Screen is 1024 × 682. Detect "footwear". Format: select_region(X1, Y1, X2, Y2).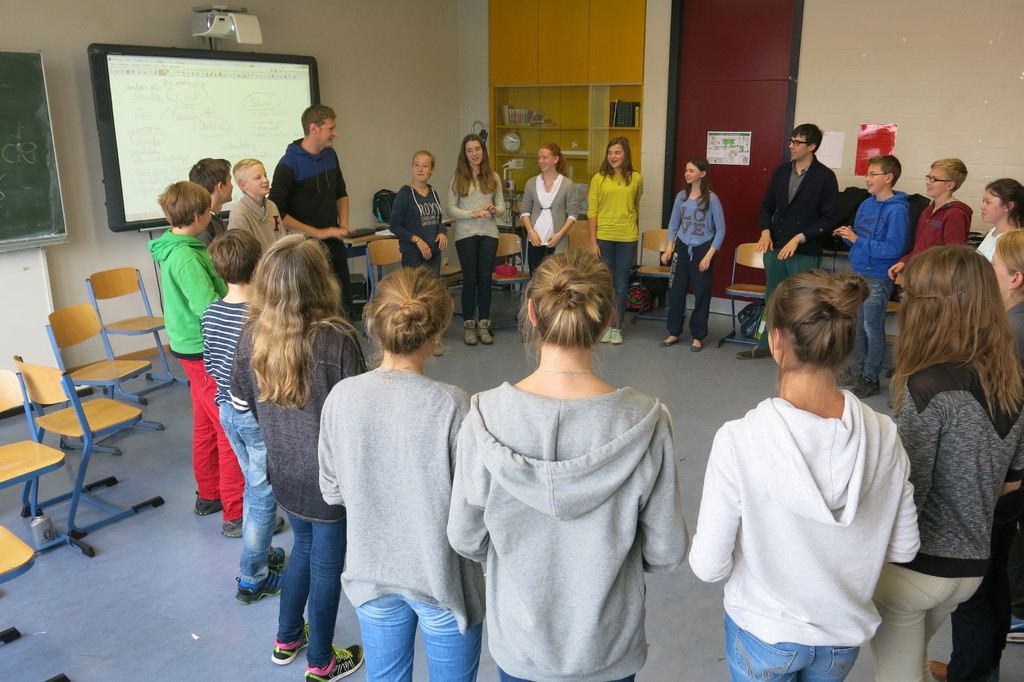
select_region(735, 345, 775, 360).
